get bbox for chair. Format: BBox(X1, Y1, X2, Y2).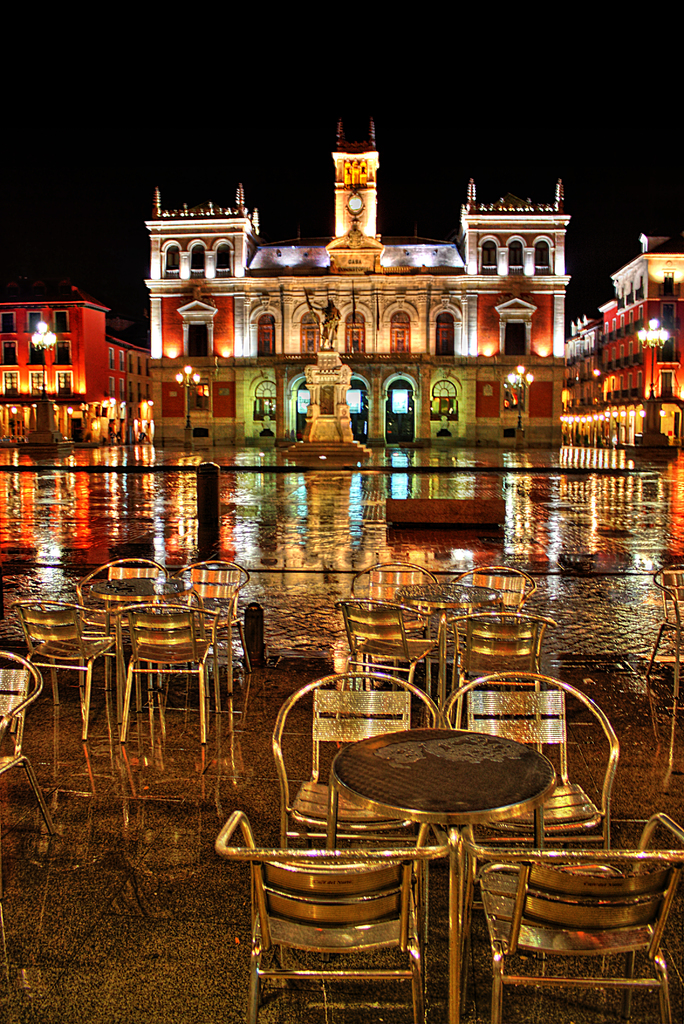
BBox(439, 670, 632, 931).
